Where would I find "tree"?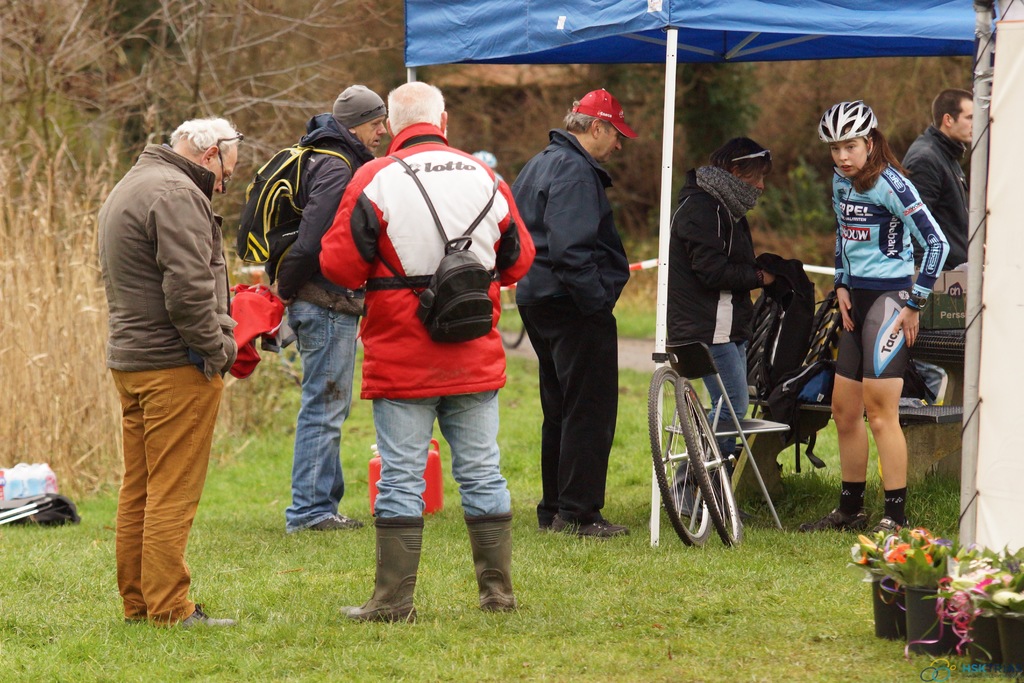
At [left=0, top=0, right=1023, bottom=682].
